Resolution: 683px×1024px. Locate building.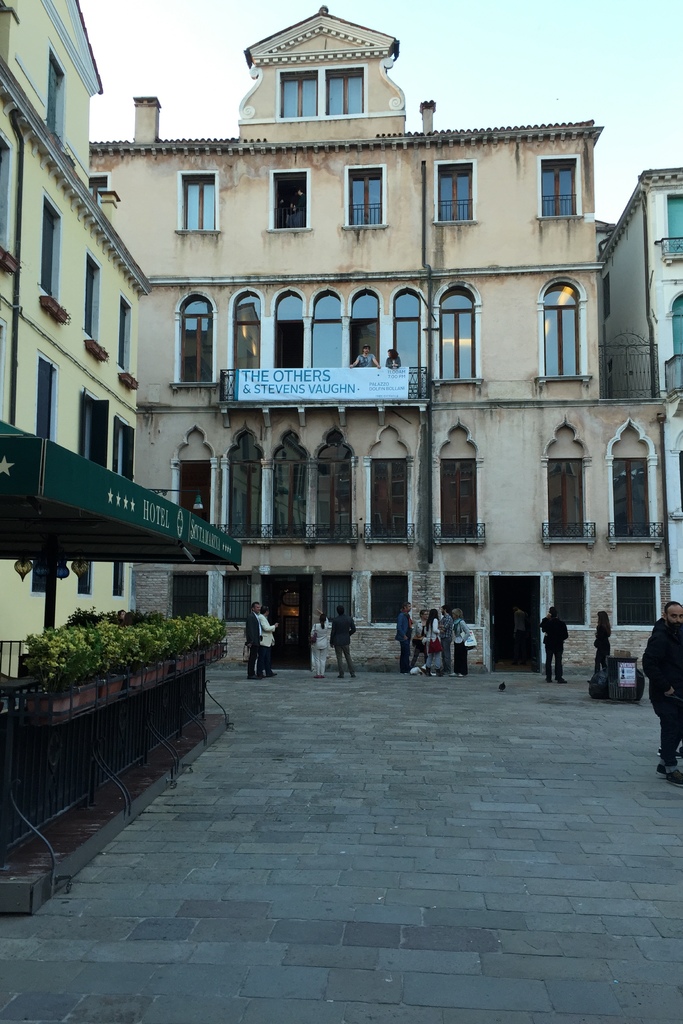
594, 120, 682, 741.
